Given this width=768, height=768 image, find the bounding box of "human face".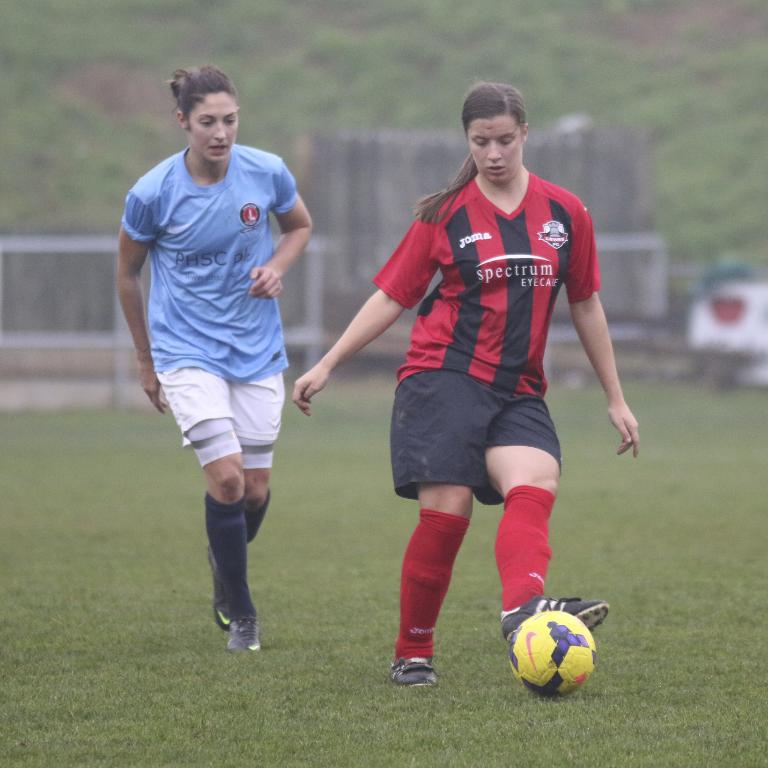
region(191, 94, 239, 165).
